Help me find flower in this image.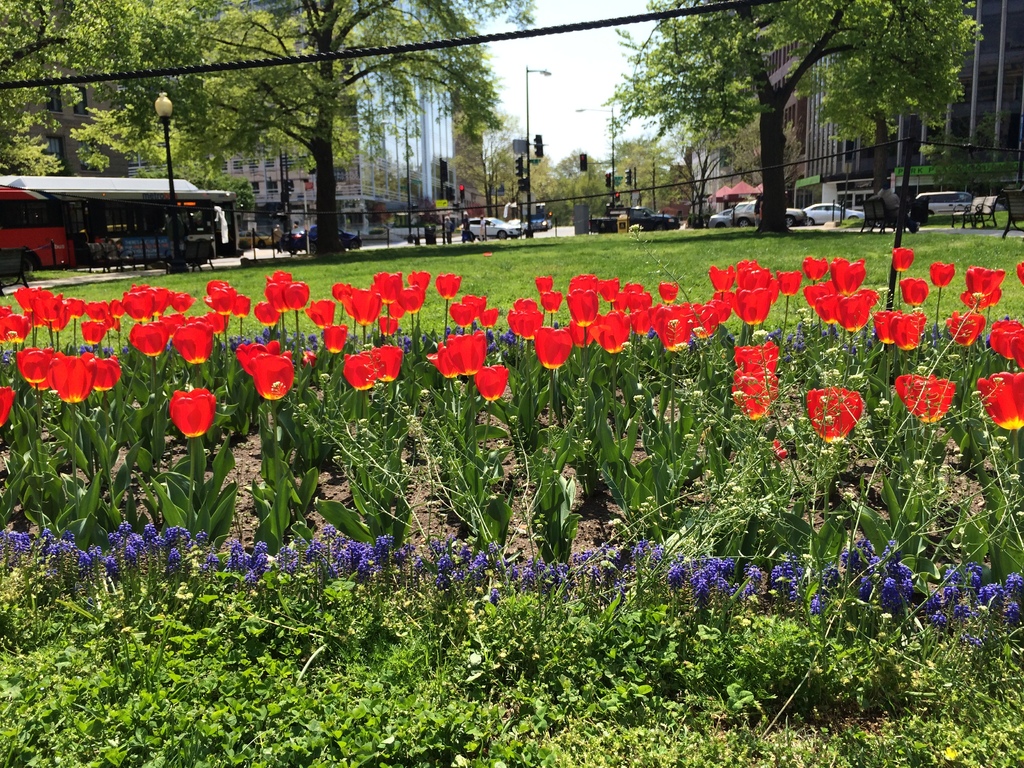
Found it: l=532, t=273, r=547, b=294.
